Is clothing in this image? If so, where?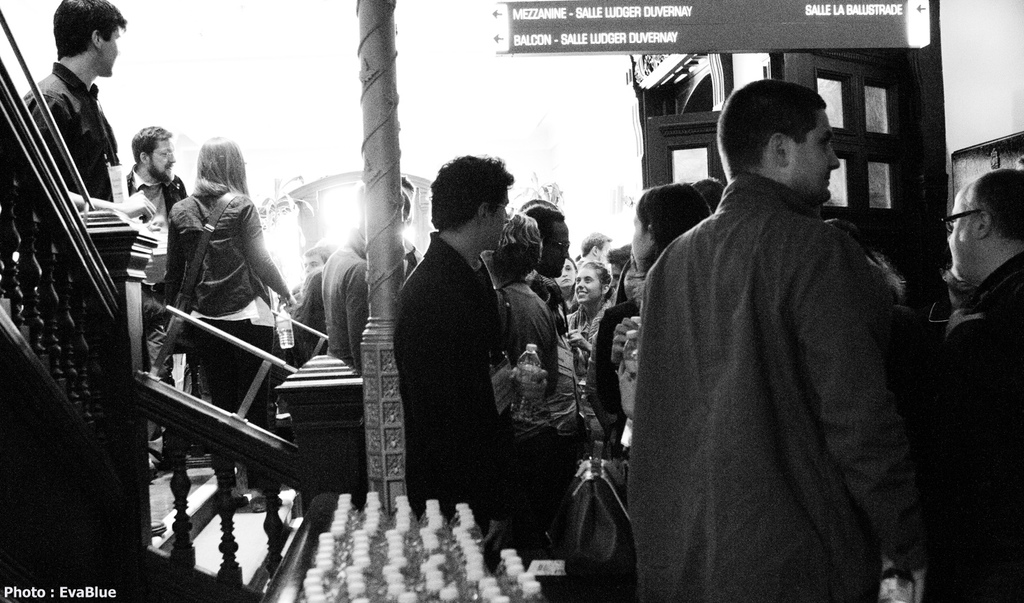
Yes, at Rect(622, 124, 920, 602).
